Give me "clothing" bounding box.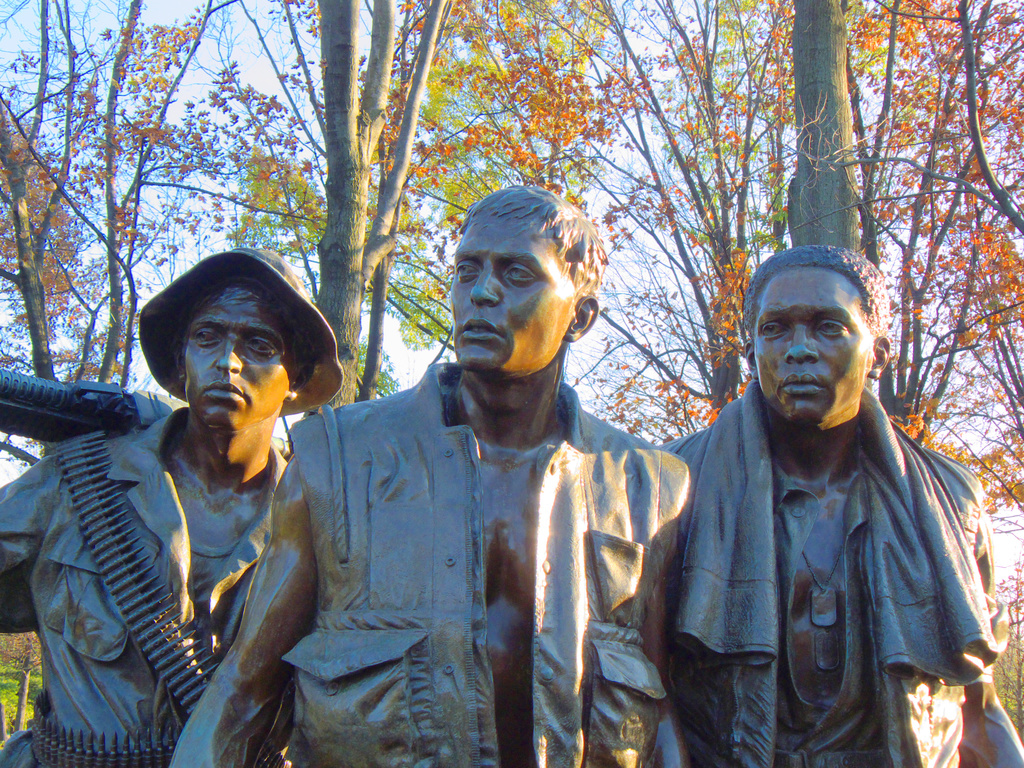
[655,380,1003,767].
